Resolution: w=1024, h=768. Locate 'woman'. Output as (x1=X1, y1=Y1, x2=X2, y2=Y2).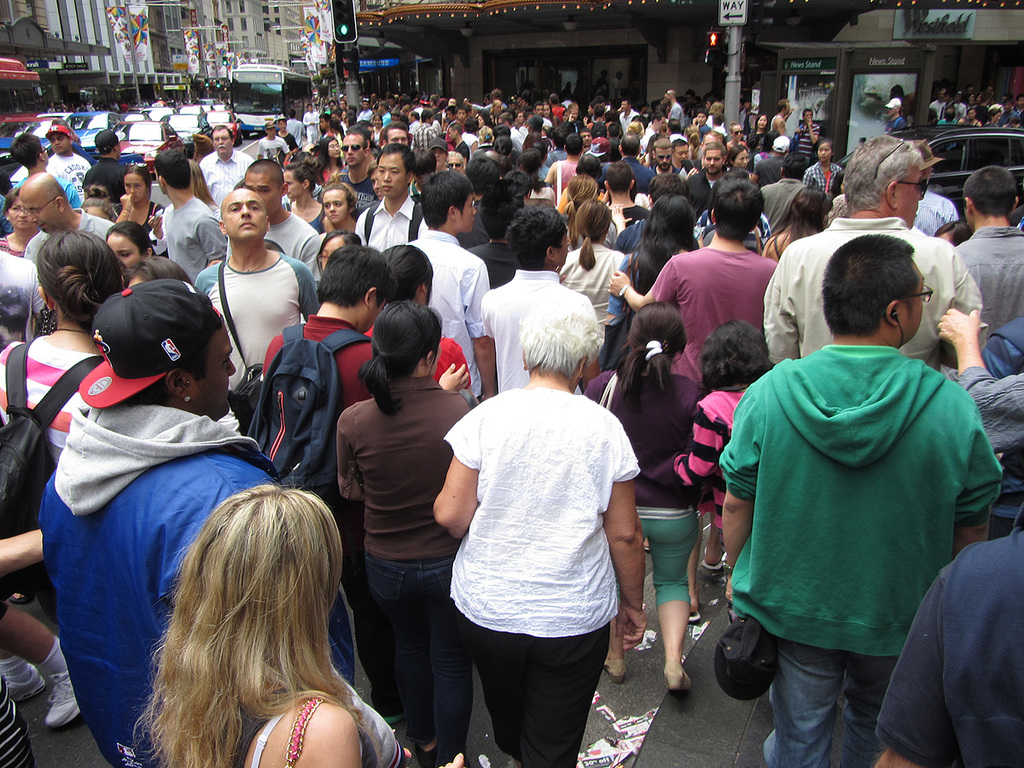
(x1=317, y1=132, x2=348, y2=186).
